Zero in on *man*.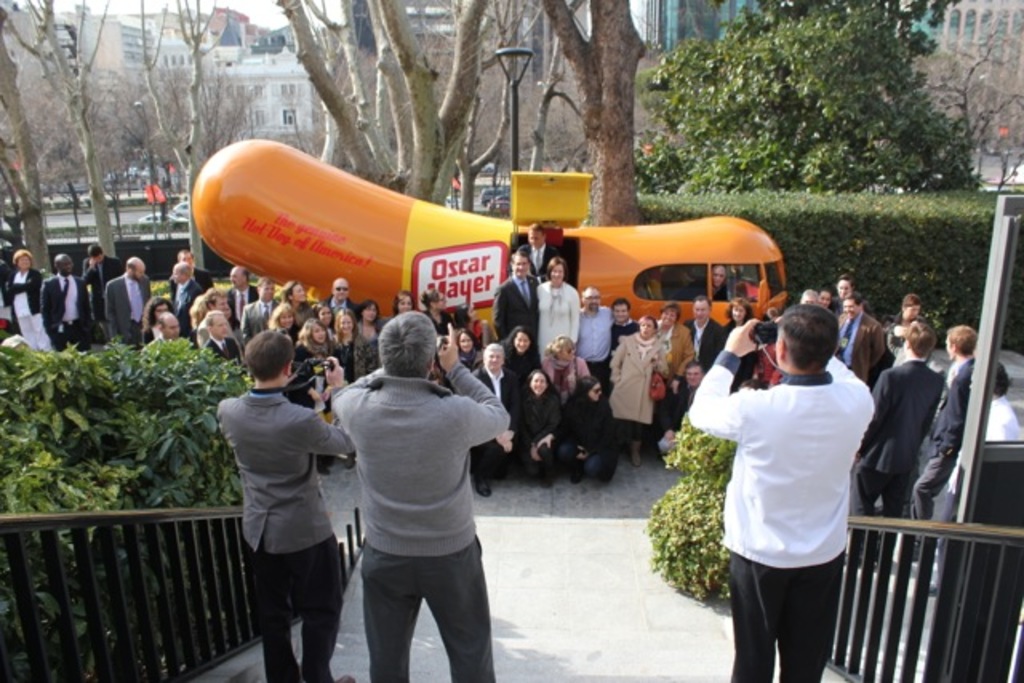
Zeroed in: region(797, 286, 816, 306).
